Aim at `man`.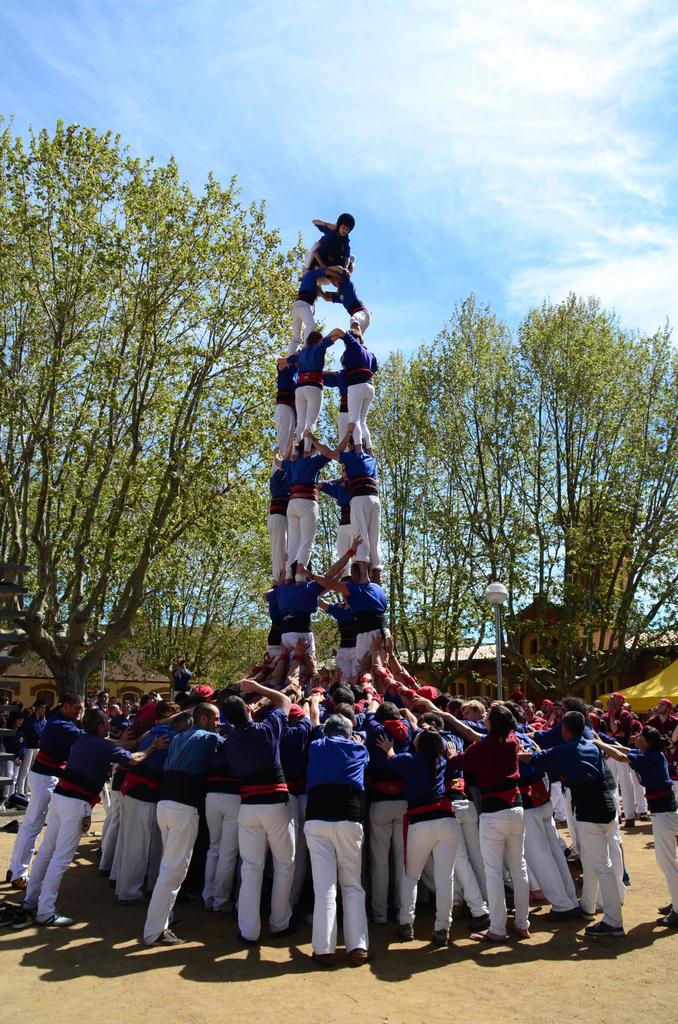
Aimed at bbox=[445, 700, 483, 882].
